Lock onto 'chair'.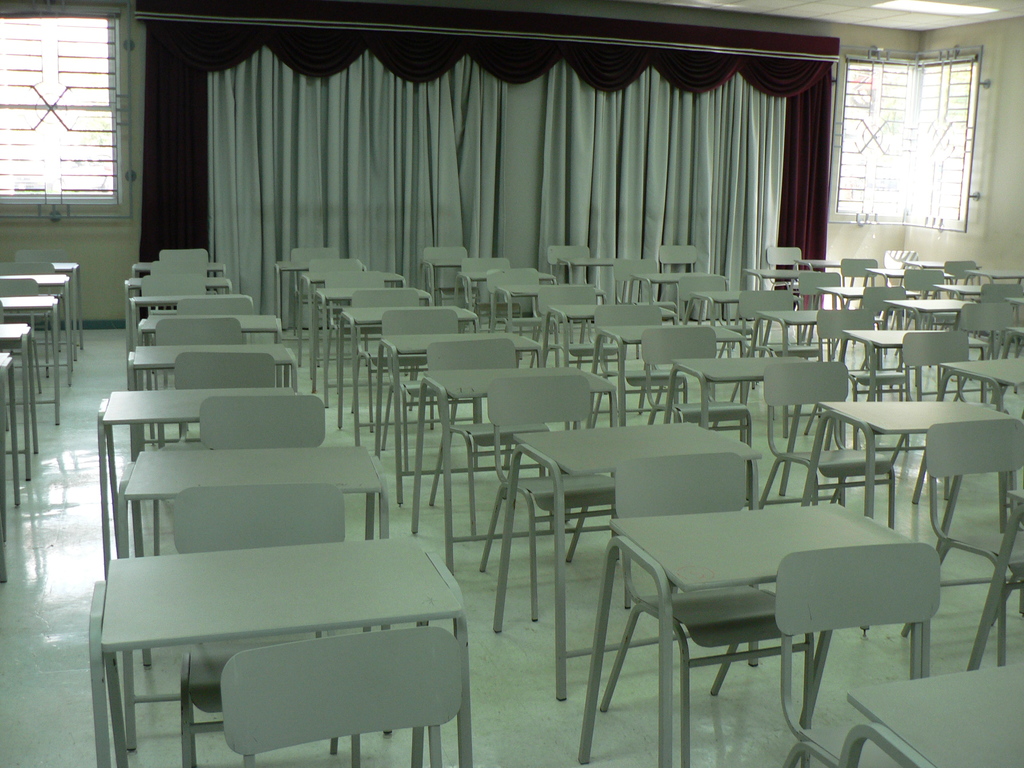
Locked: bbox=(540, 281, 625, 396).
